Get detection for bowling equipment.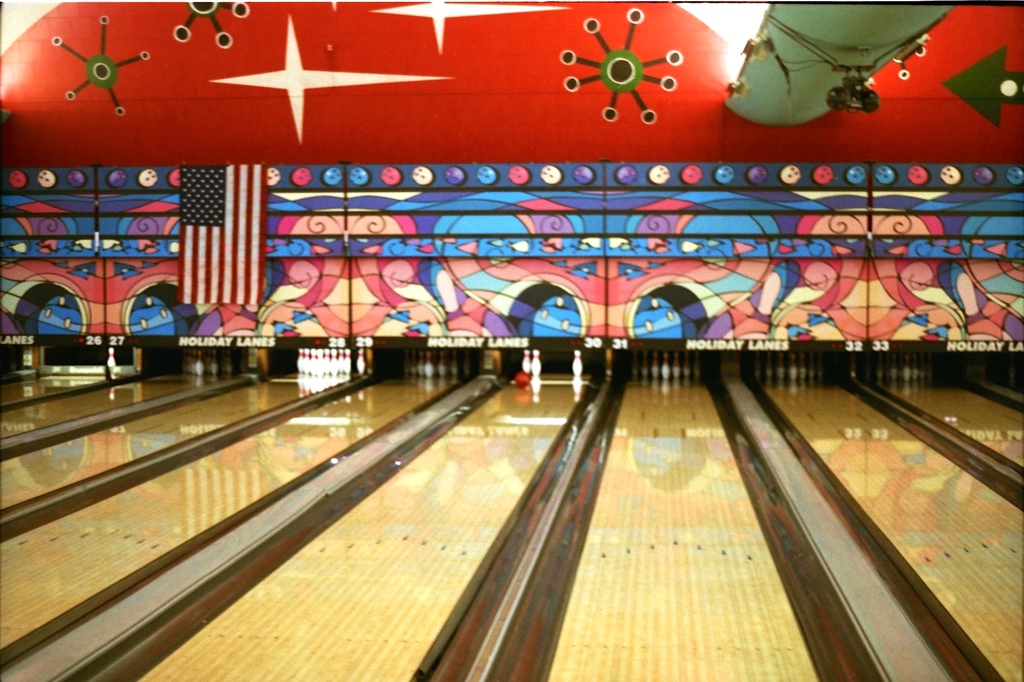
Detection: BBox(532, 345, 545, 379).
